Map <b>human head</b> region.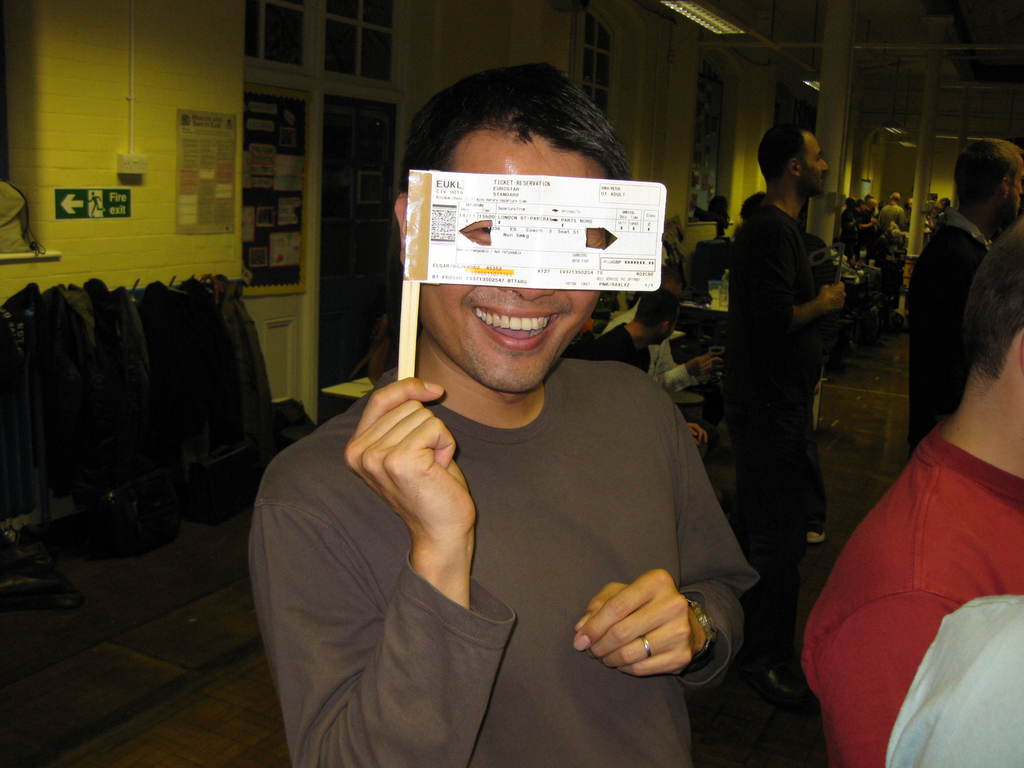
Mapped to 756,126,829,196.
